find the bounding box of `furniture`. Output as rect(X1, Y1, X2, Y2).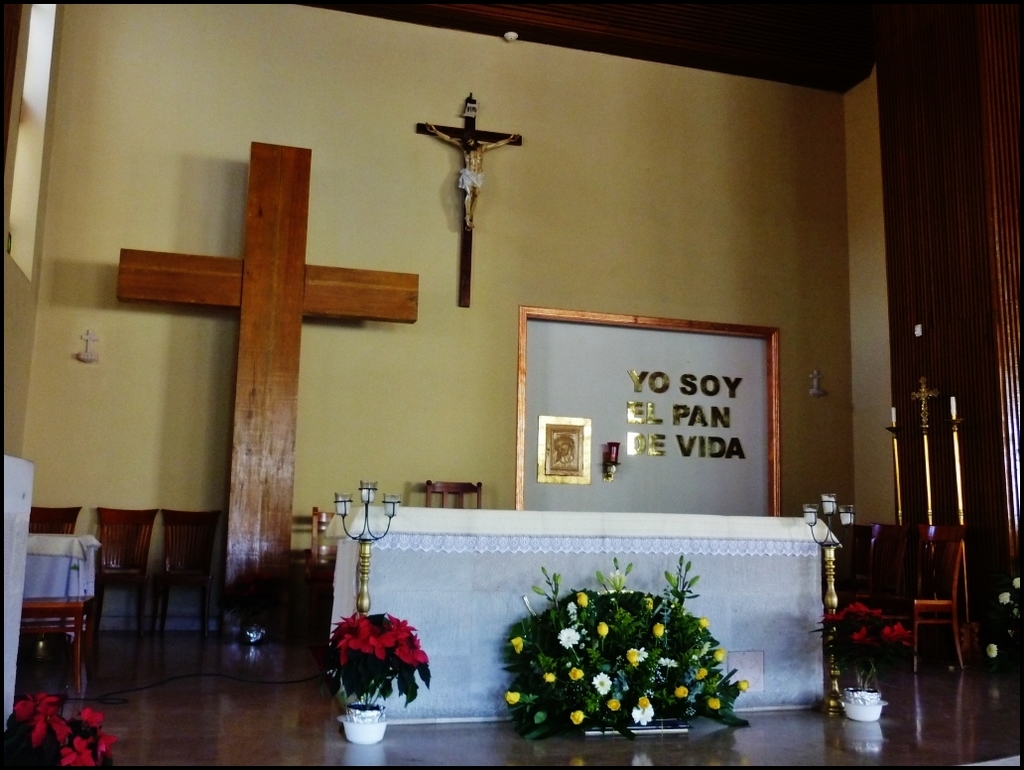
rect(881, 536, 966, 671).
